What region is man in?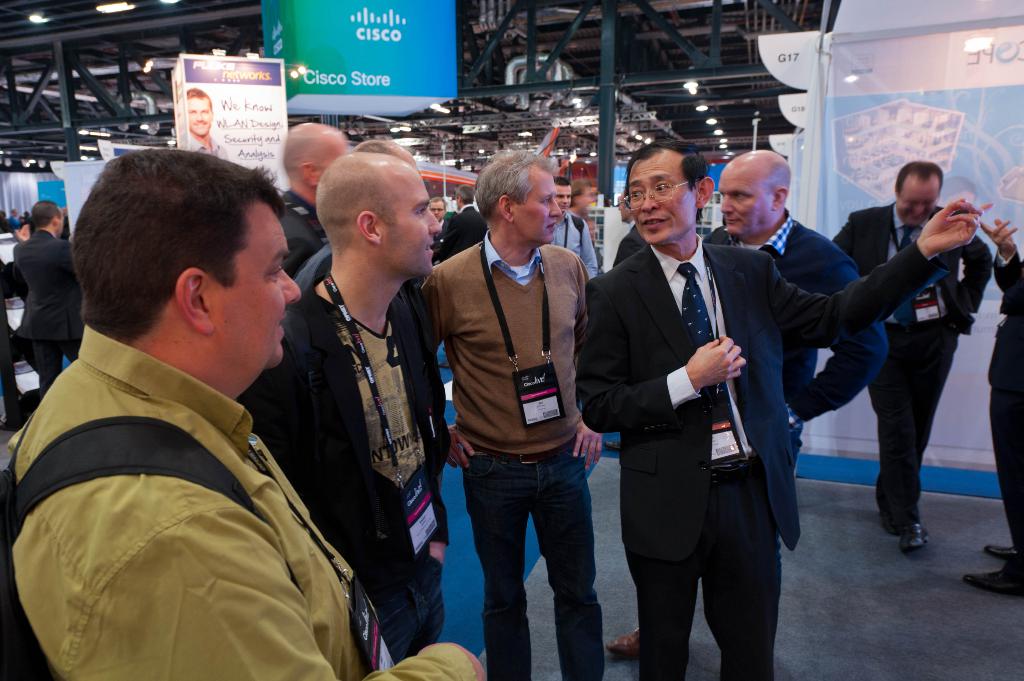
BBox(442, 184, 485, 262).
